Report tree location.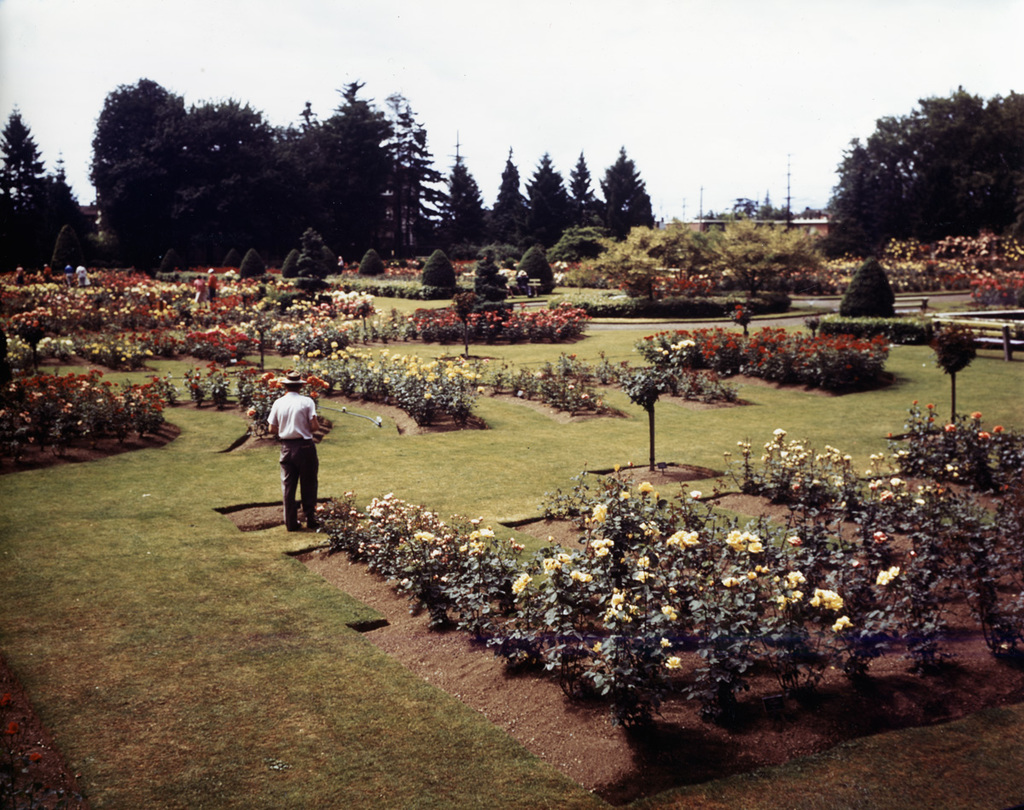
Report: bbox=[420, 253, 465, 303].
